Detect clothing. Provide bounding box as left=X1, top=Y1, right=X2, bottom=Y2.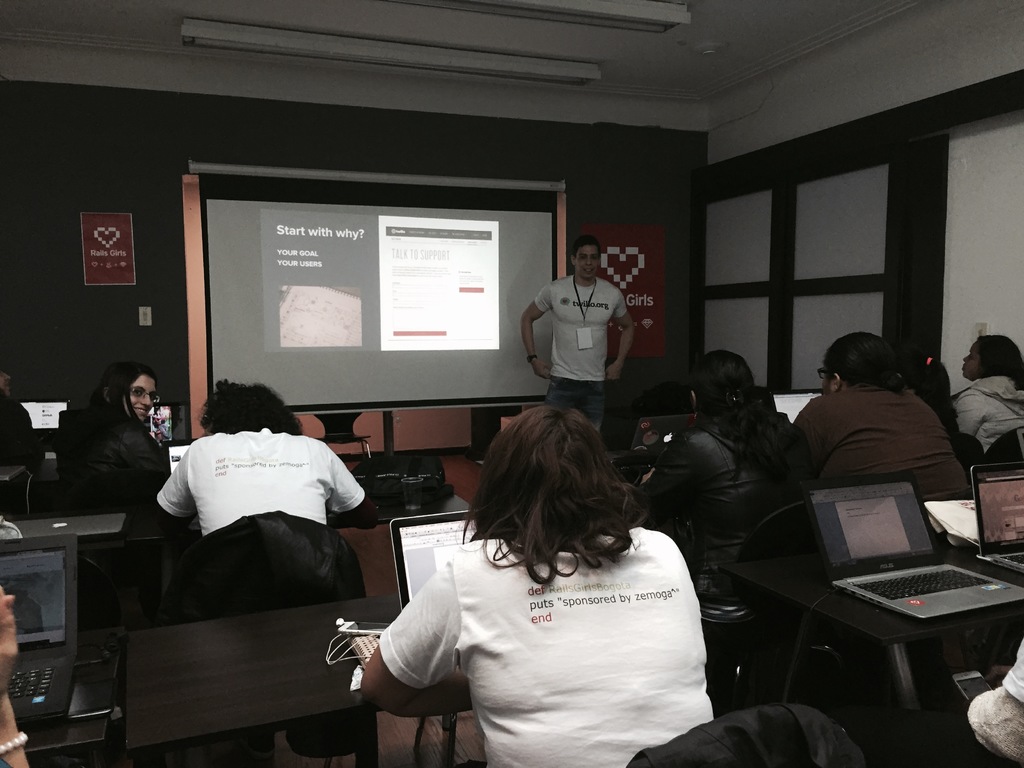
left=380, top=540, right=708, bottom=767.
